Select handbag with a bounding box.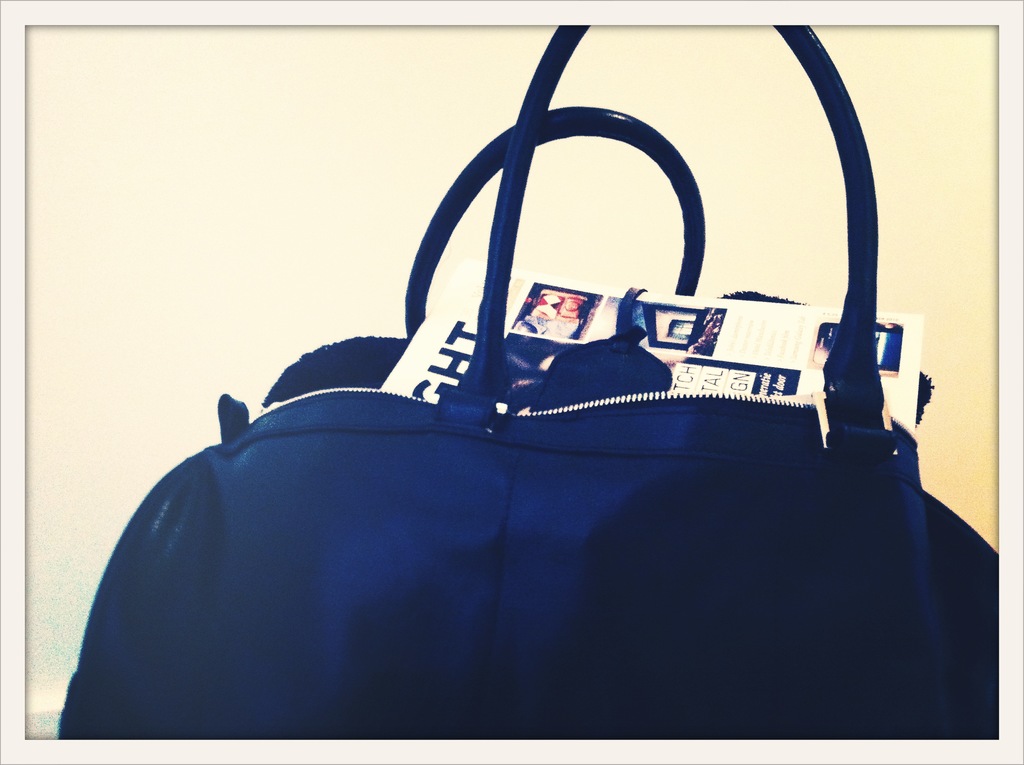
{"left": 56, "top": 27, "right": 1000, "bottom": 738}.
